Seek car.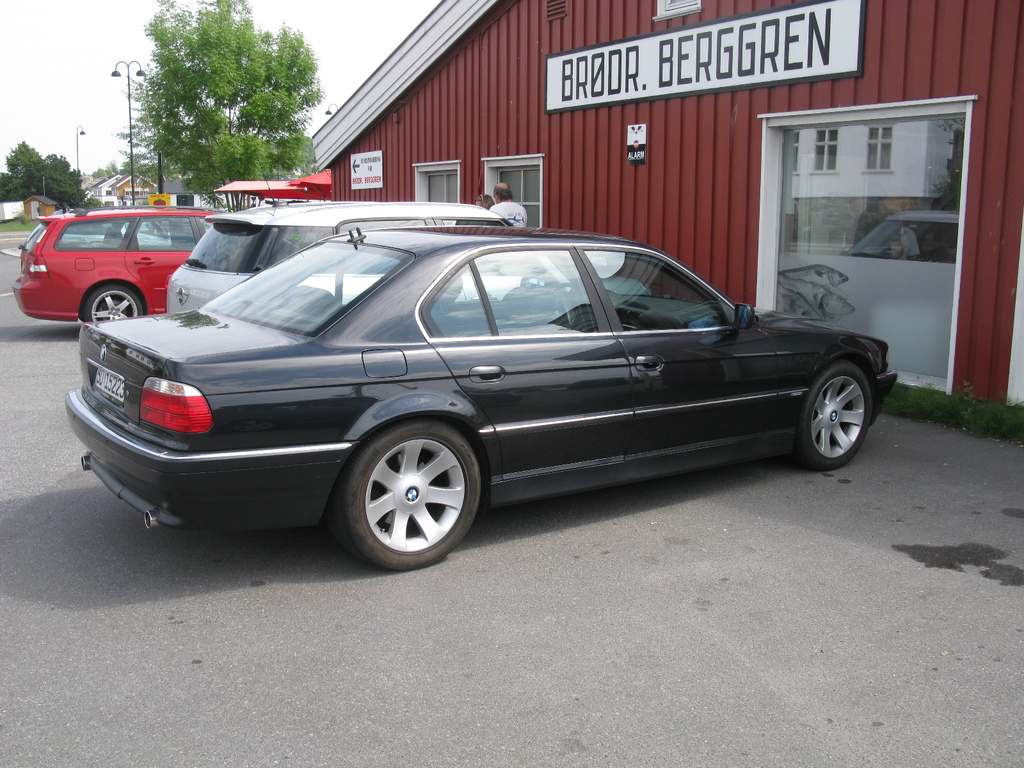
[x1=52, y1=214, x2=172, y2=246].
